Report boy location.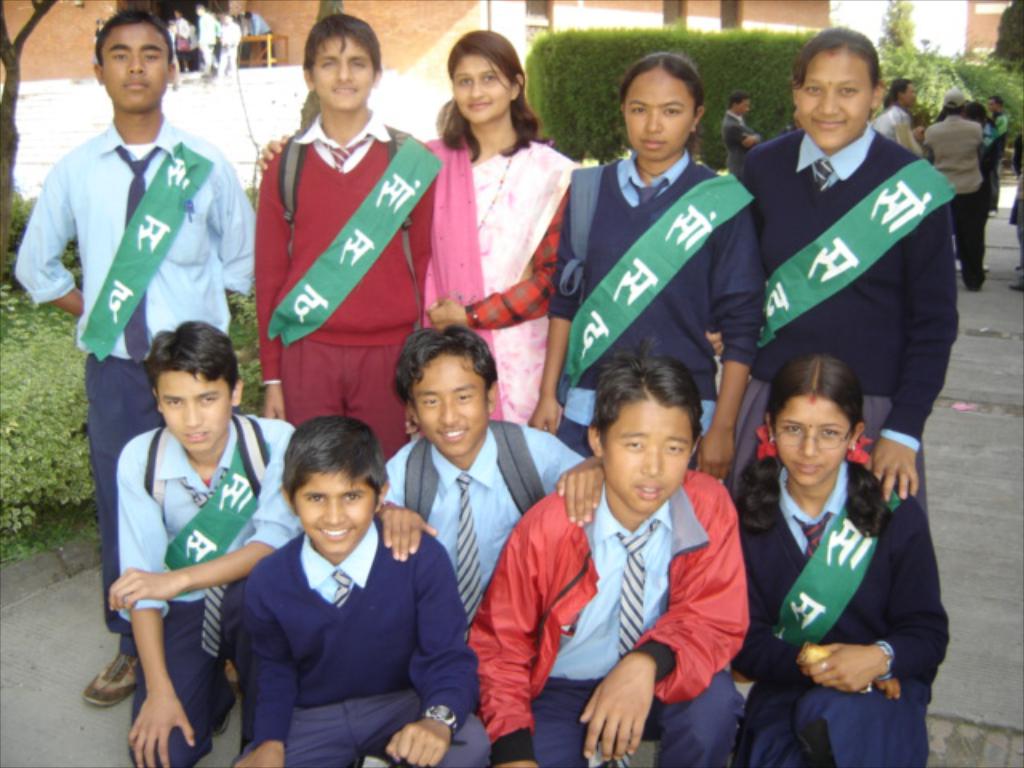
Report: rect(109, 315, 299, 766).
